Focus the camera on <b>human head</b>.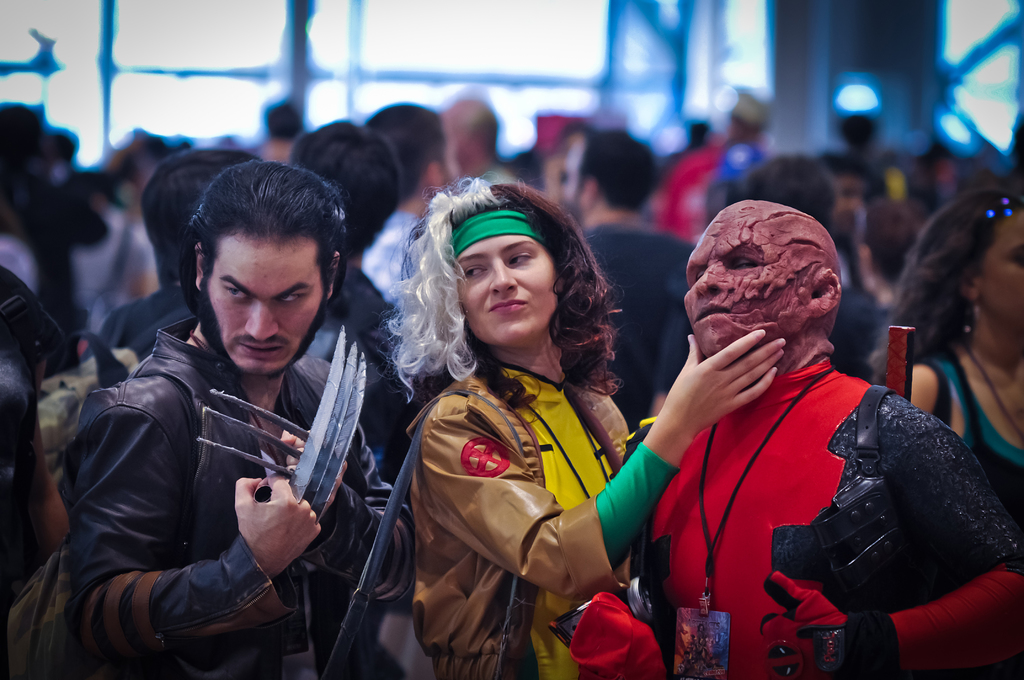
Focus region: <bbox>913, 193, 1023, 327</bbox>.
